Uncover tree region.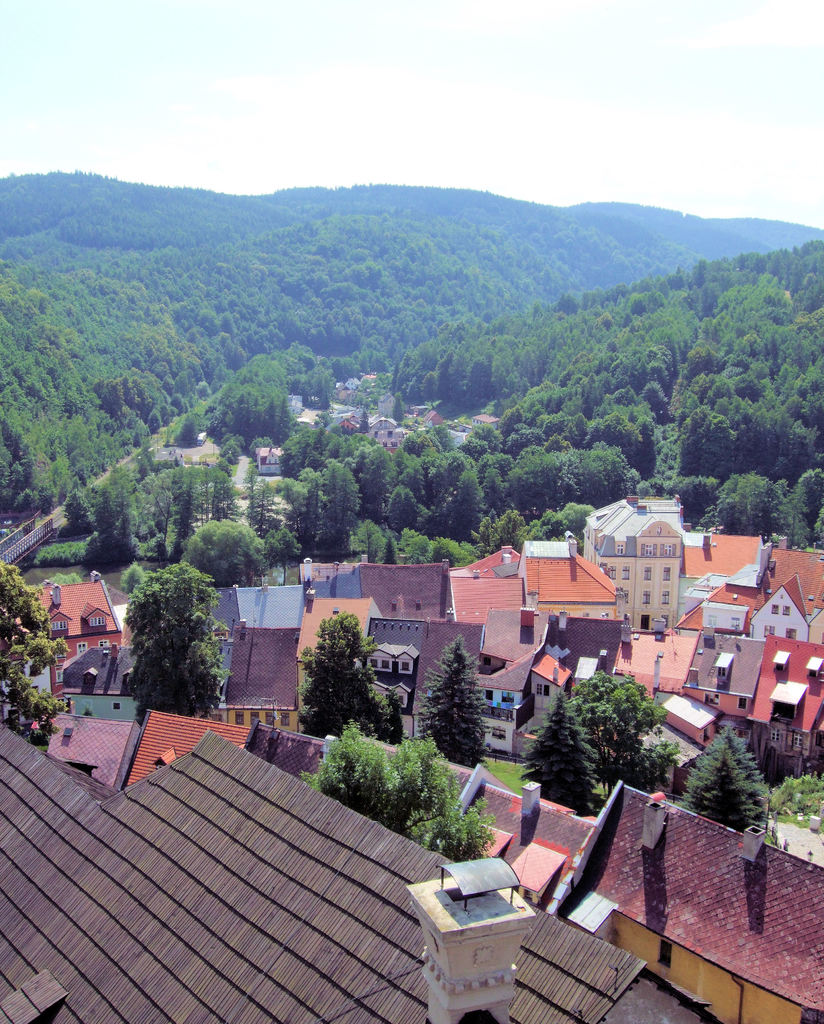
Uncovered: Rect(588, 676, 668, 781).
